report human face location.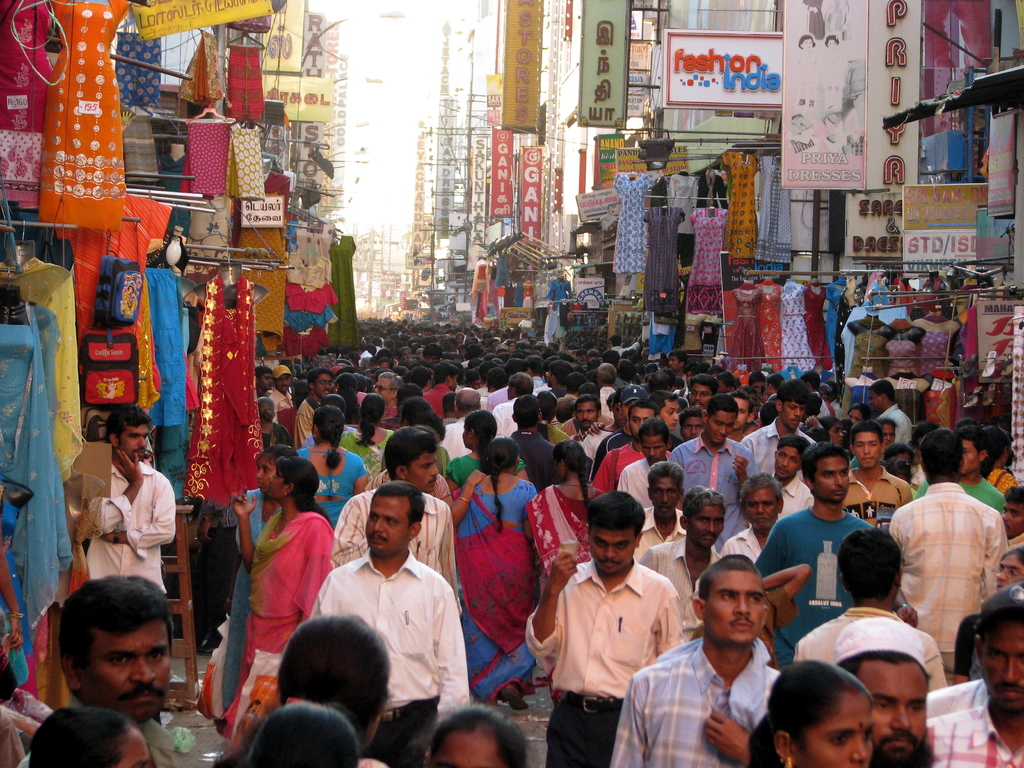
Report: <box>708,412,737,448</box>.
